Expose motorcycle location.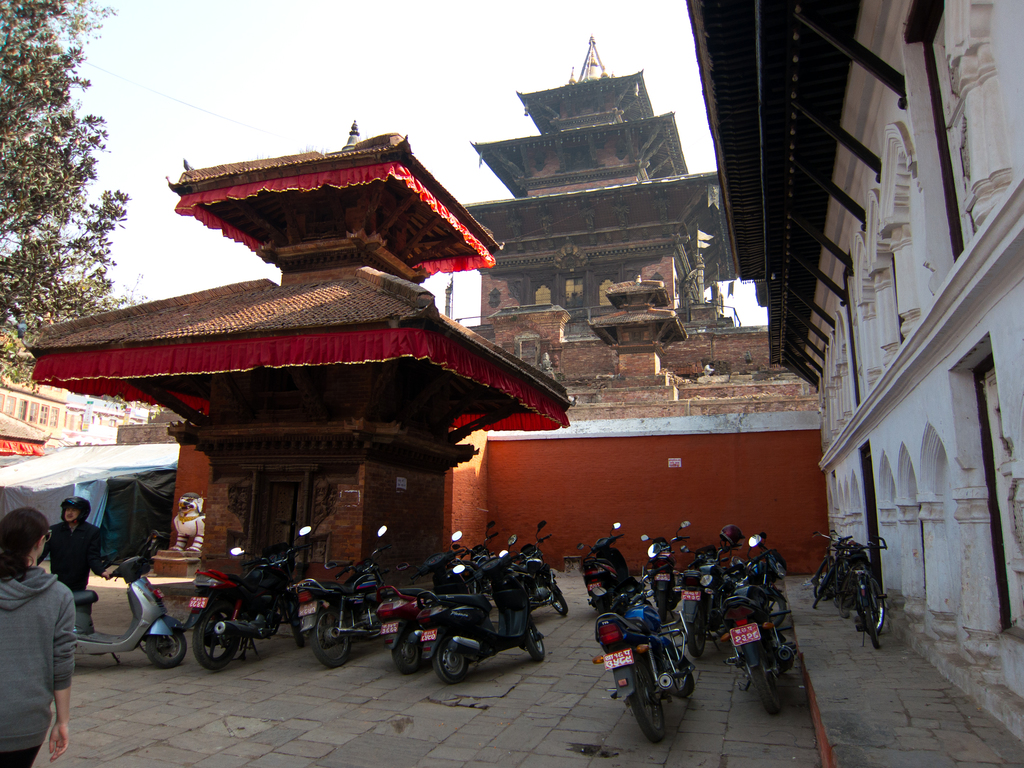
Exposed at [289, 524, 399, 666].
